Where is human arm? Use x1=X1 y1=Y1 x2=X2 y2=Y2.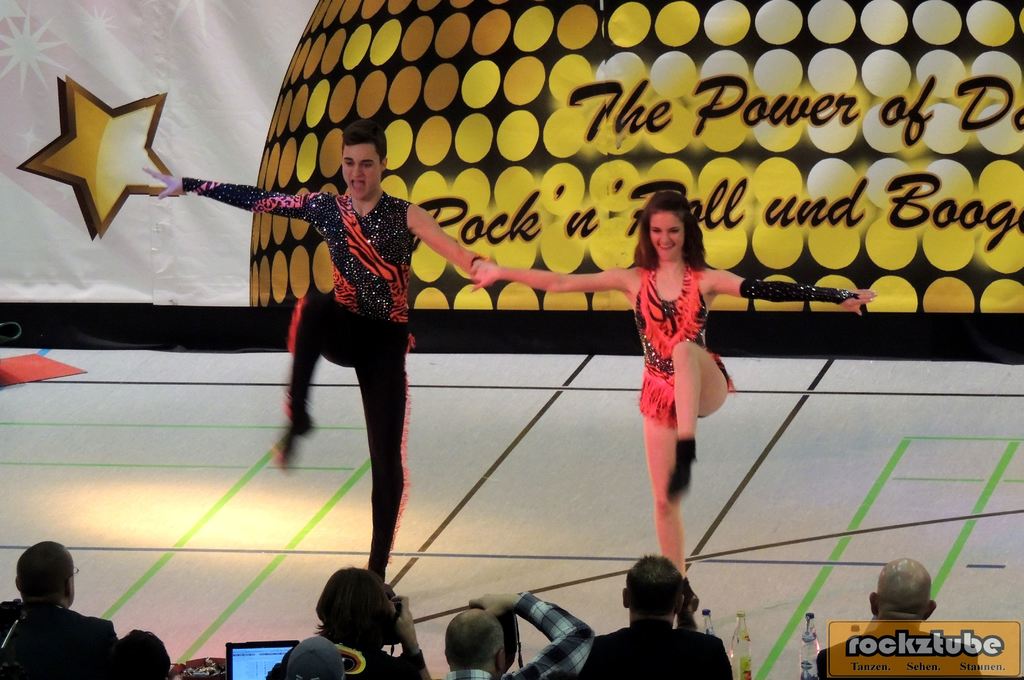
x1=101 y1=616 x2=124 y2=679.
